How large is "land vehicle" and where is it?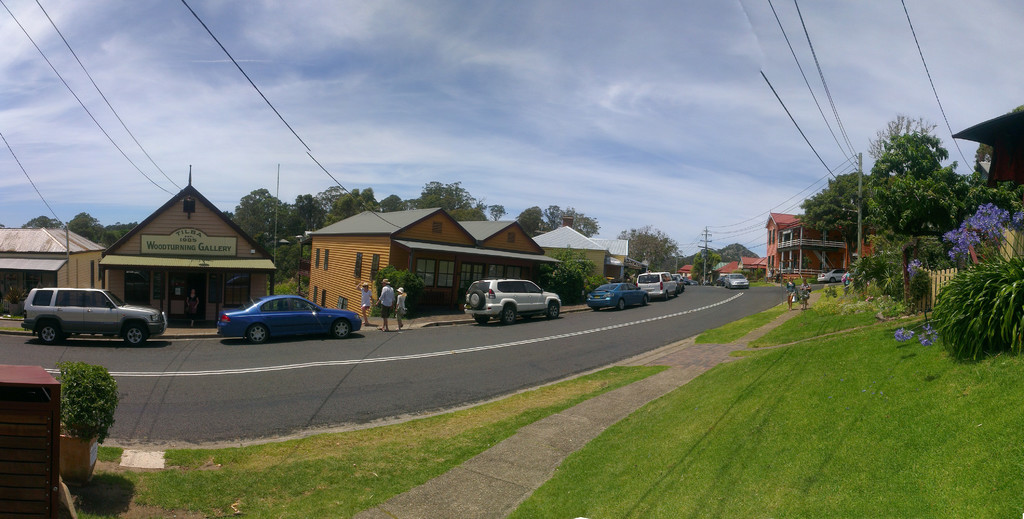
Bounding box: l=468, t=275, r=564, b=321.
